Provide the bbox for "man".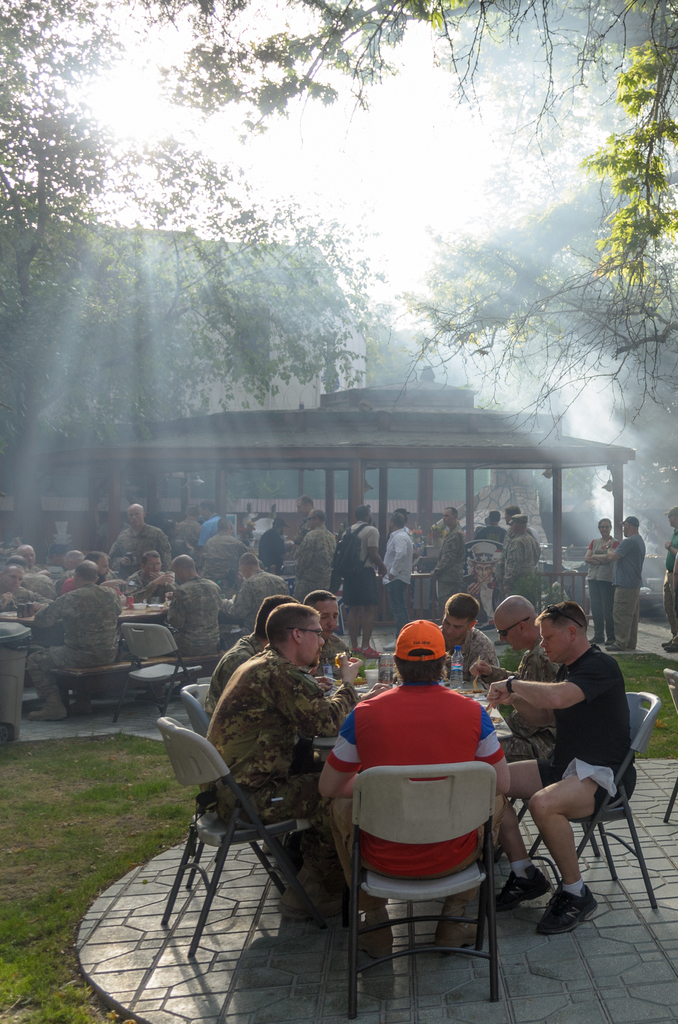
region(590, 518, 620, 640).
